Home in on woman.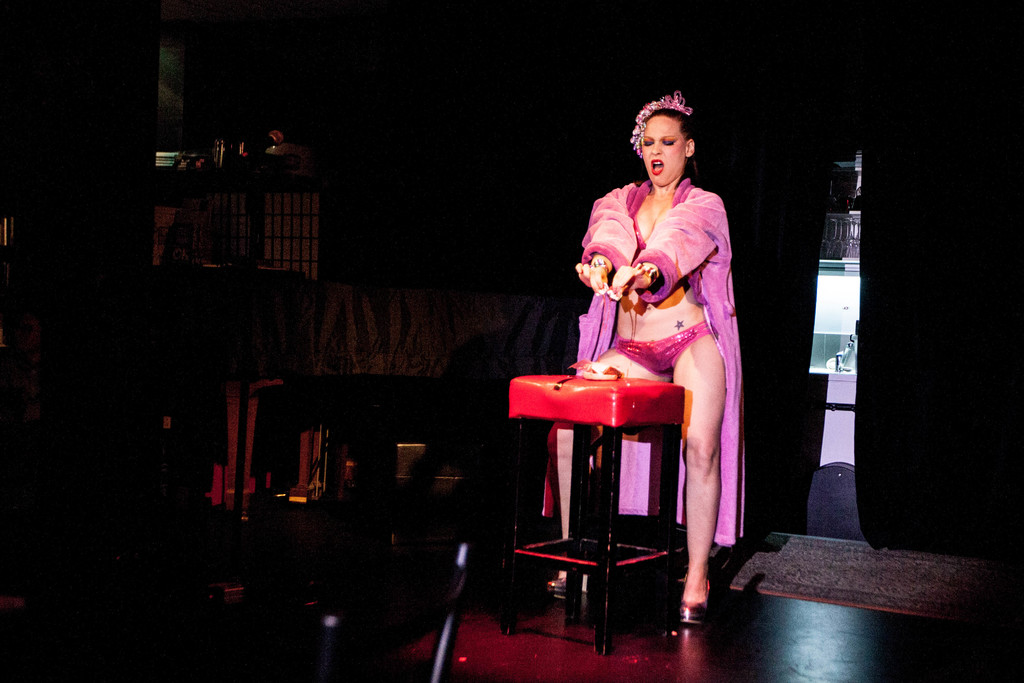
Homed in at pyautogui.locateOnScreen(505, 103, 772, 637).
